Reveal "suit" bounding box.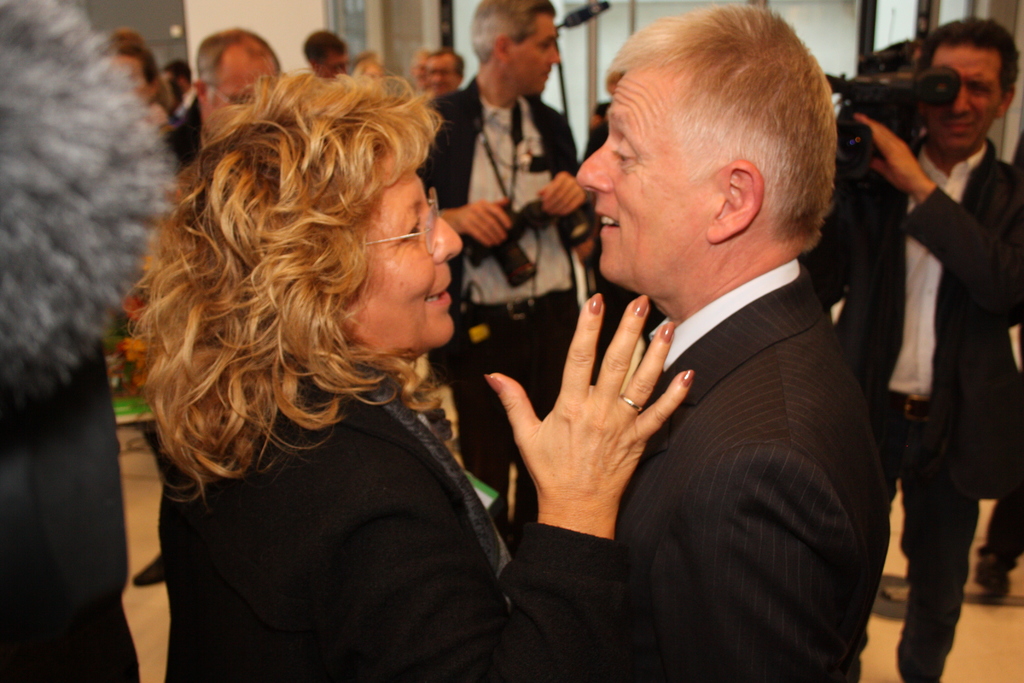
Revealed: (418,71,595,385).
